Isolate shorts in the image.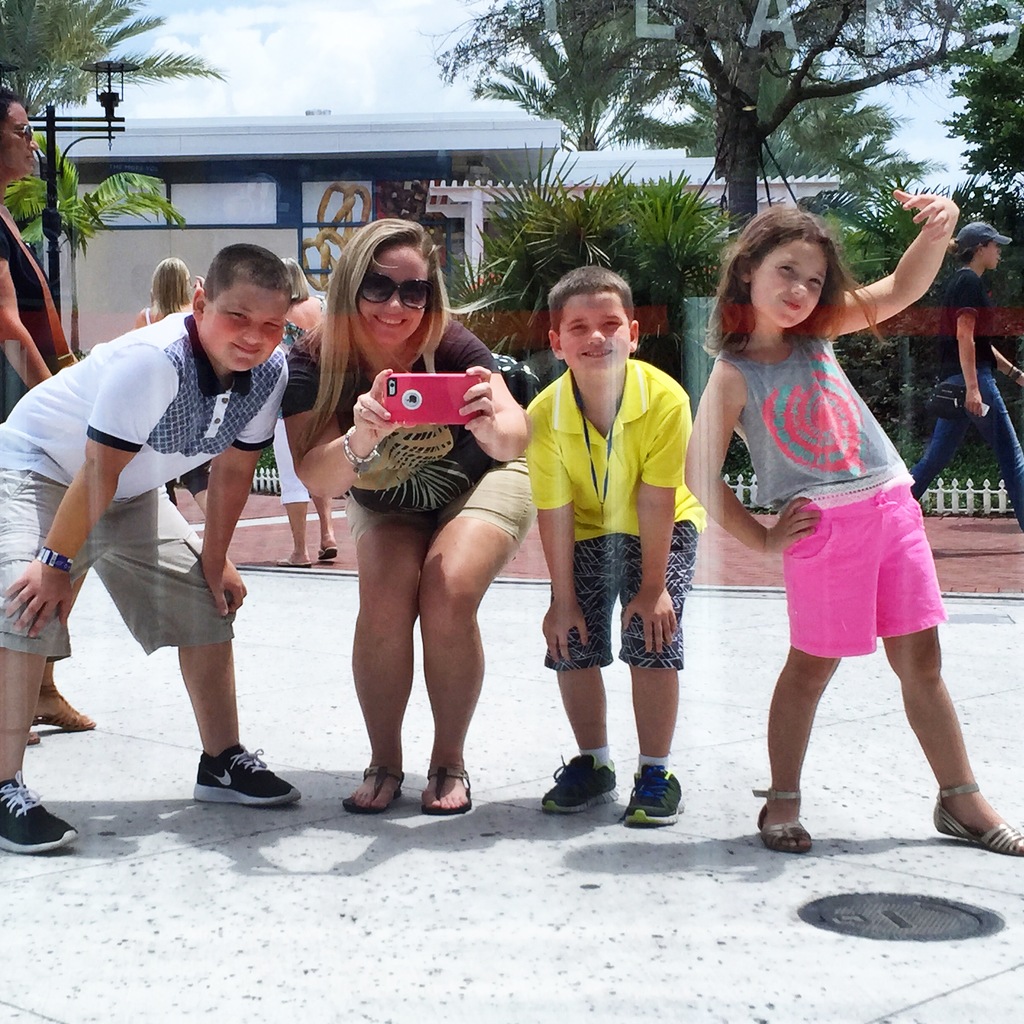
Isolated region: left=720, top=483, right=957, bottom=695.
